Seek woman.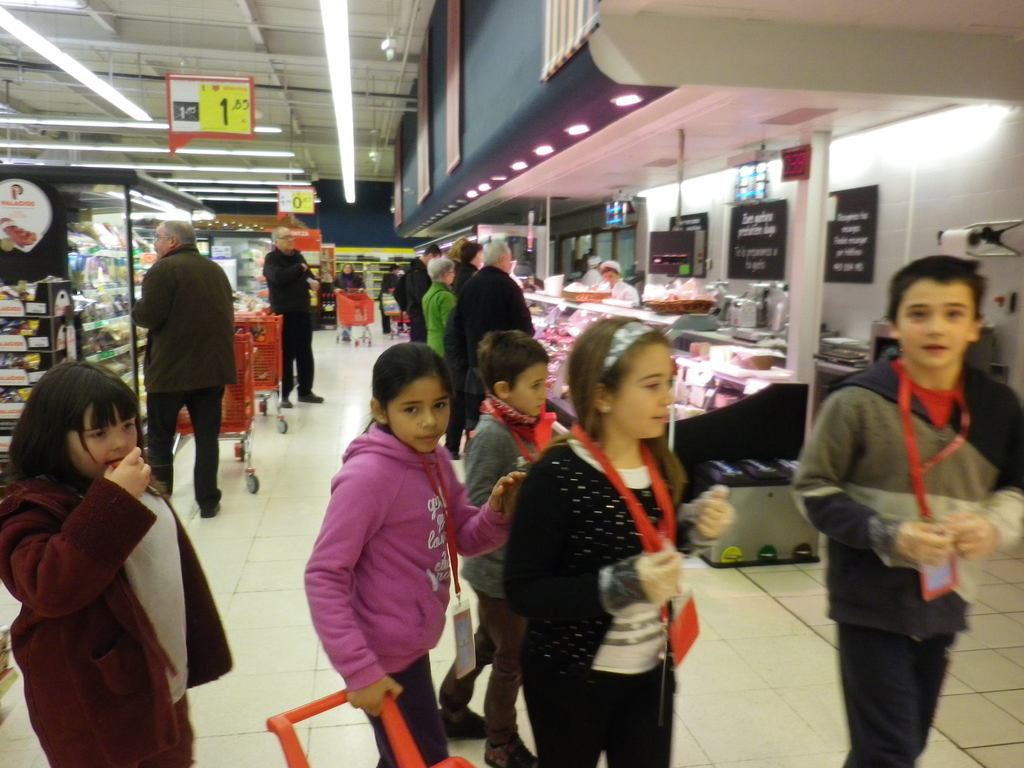
l=591, t=253, r=635, b=298.
